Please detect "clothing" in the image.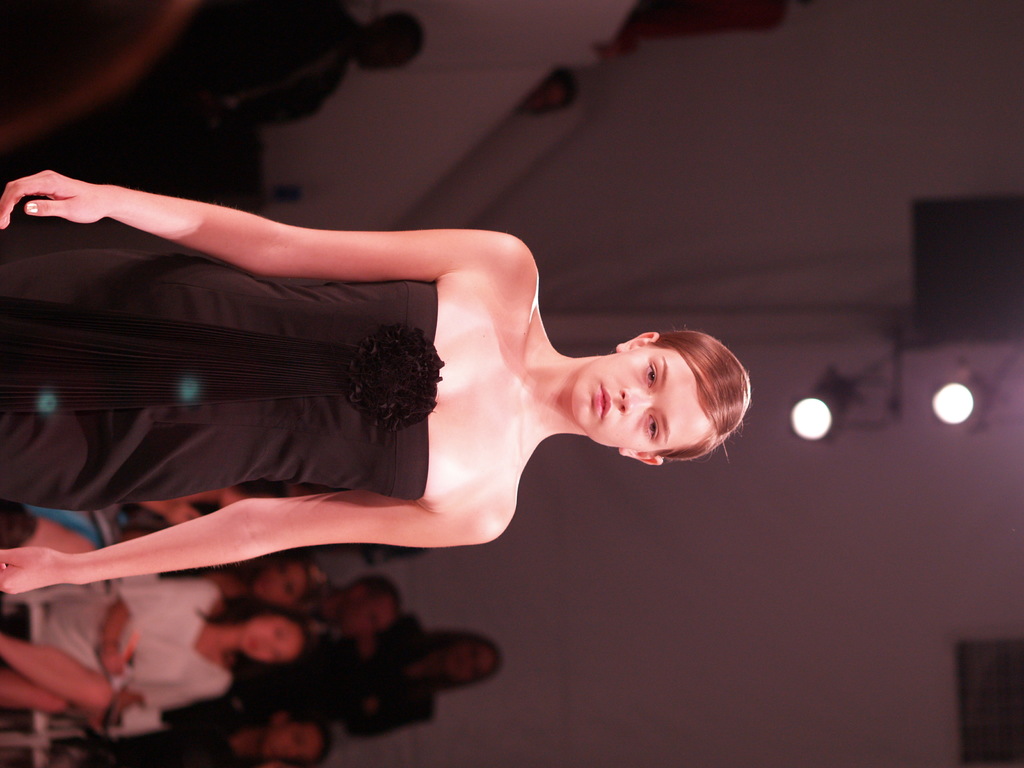
box=[220, 614, 439, 738].
